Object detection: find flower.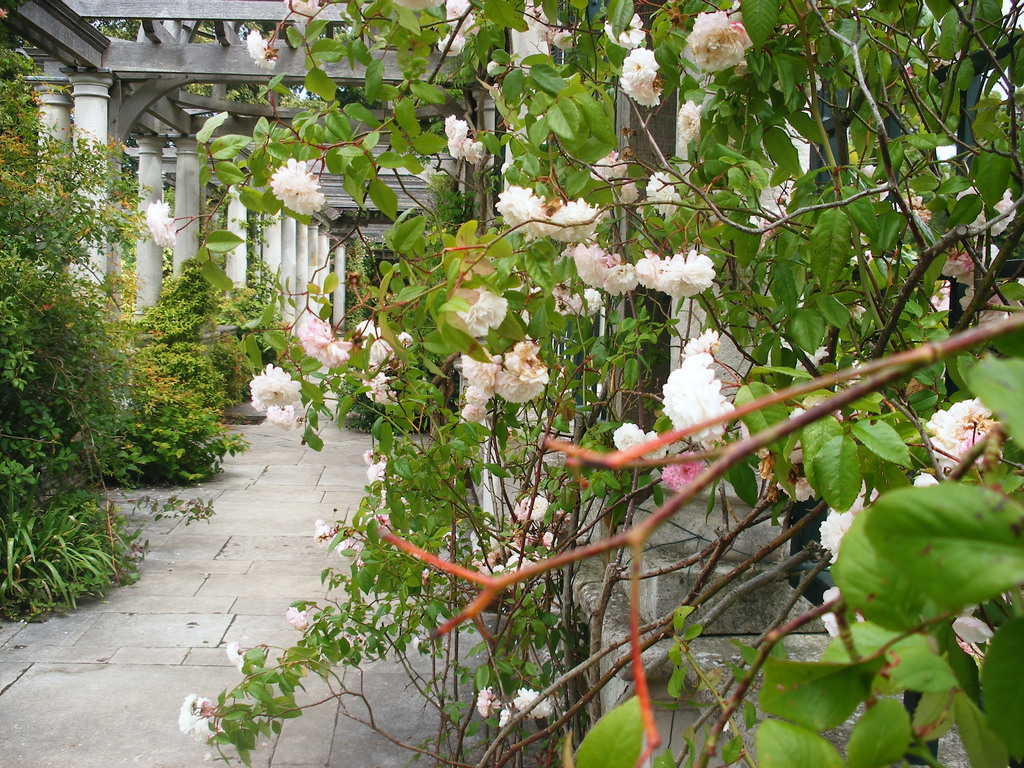
516,691,552,720.
